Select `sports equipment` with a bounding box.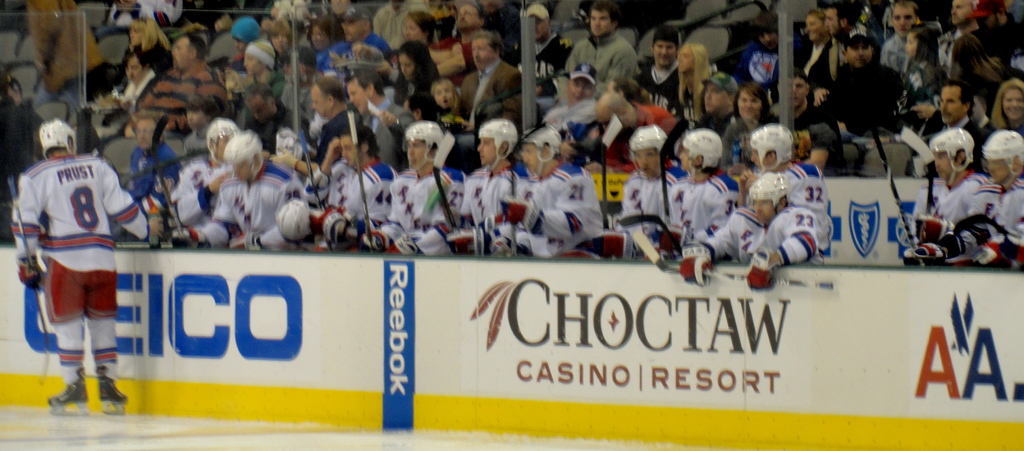
box=[931, 124, 972, 188].
